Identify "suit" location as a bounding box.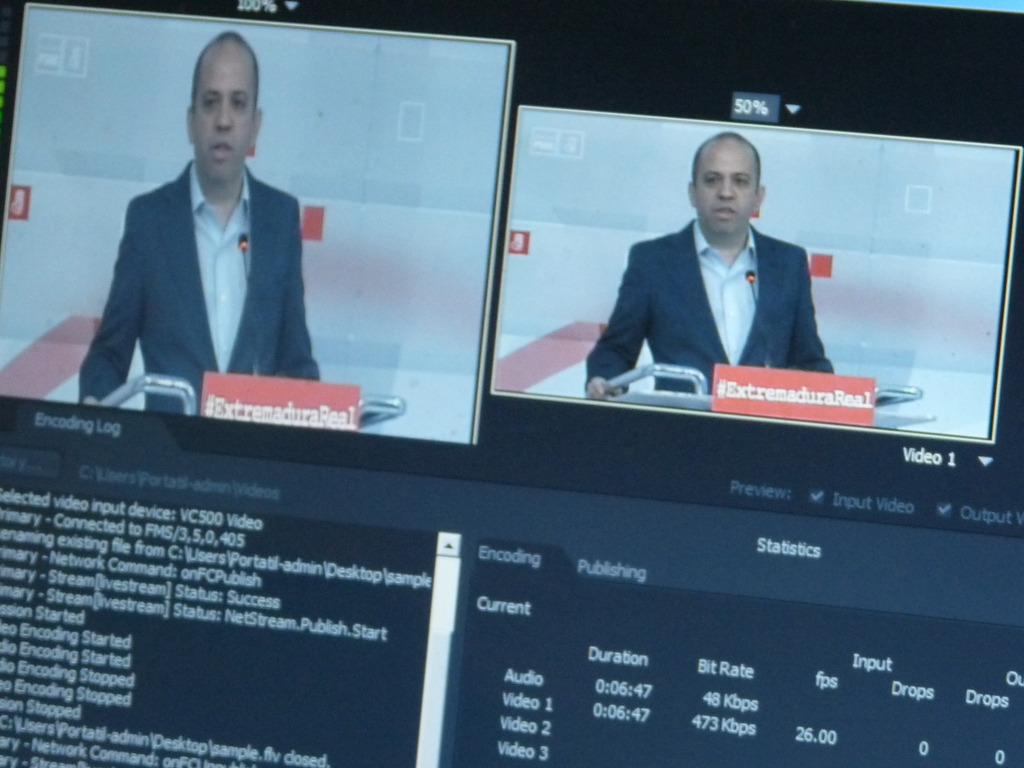
box(582, 218, 840, 394).
